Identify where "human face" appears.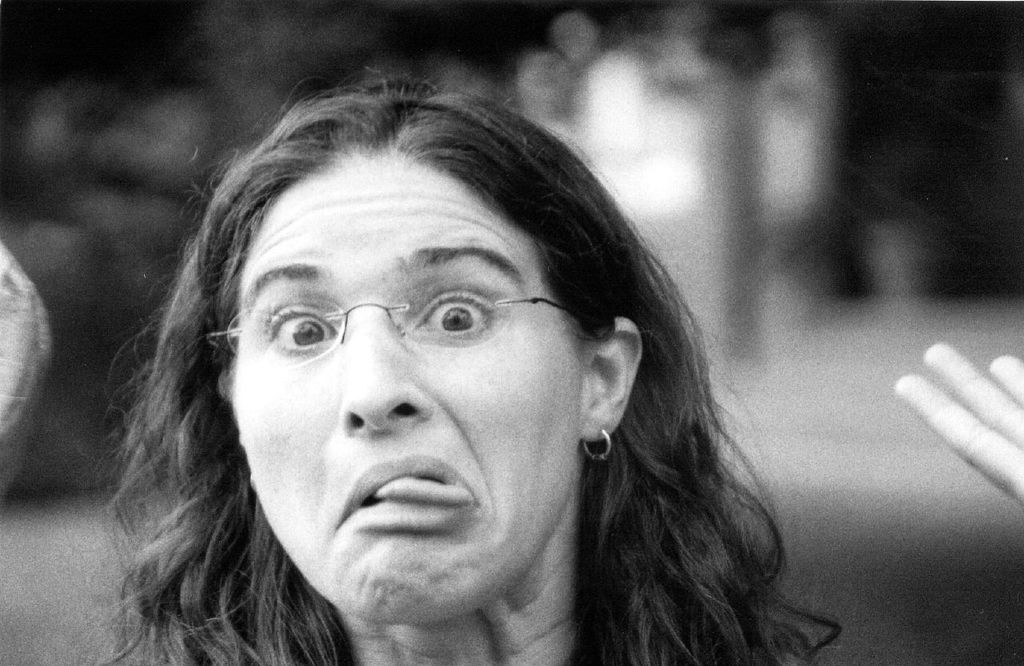
Appears at (x1=209, y1=122, x2=602, y2=616).
